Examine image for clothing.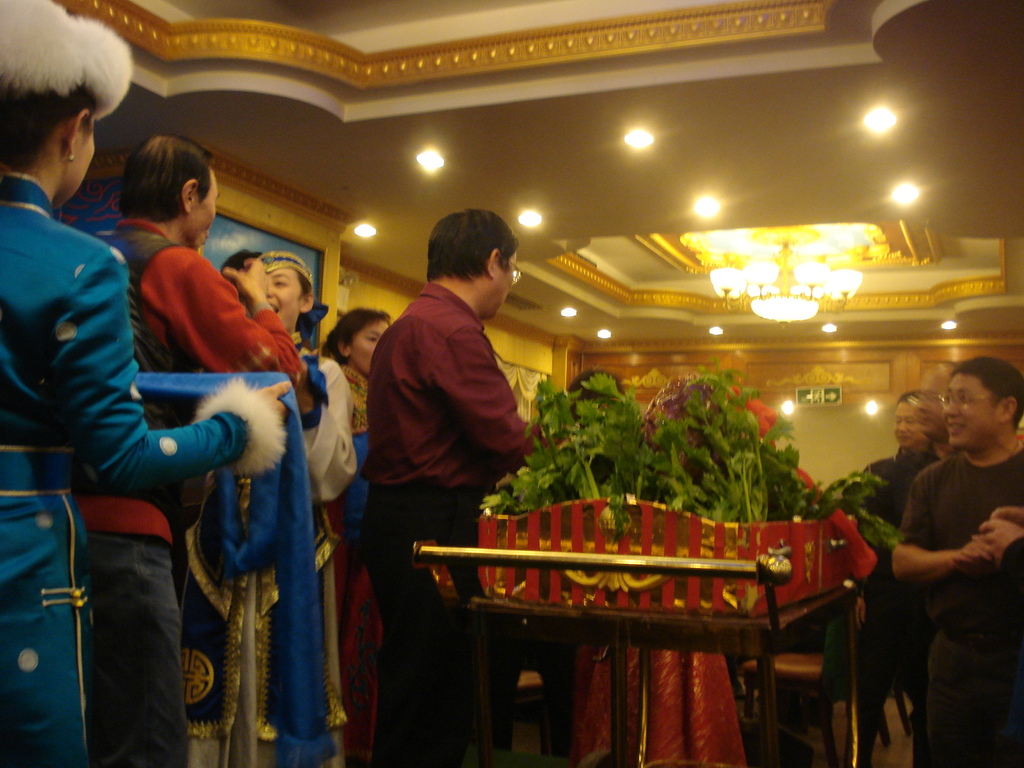
Examination result: Rect(269, 320, 358, 767).
